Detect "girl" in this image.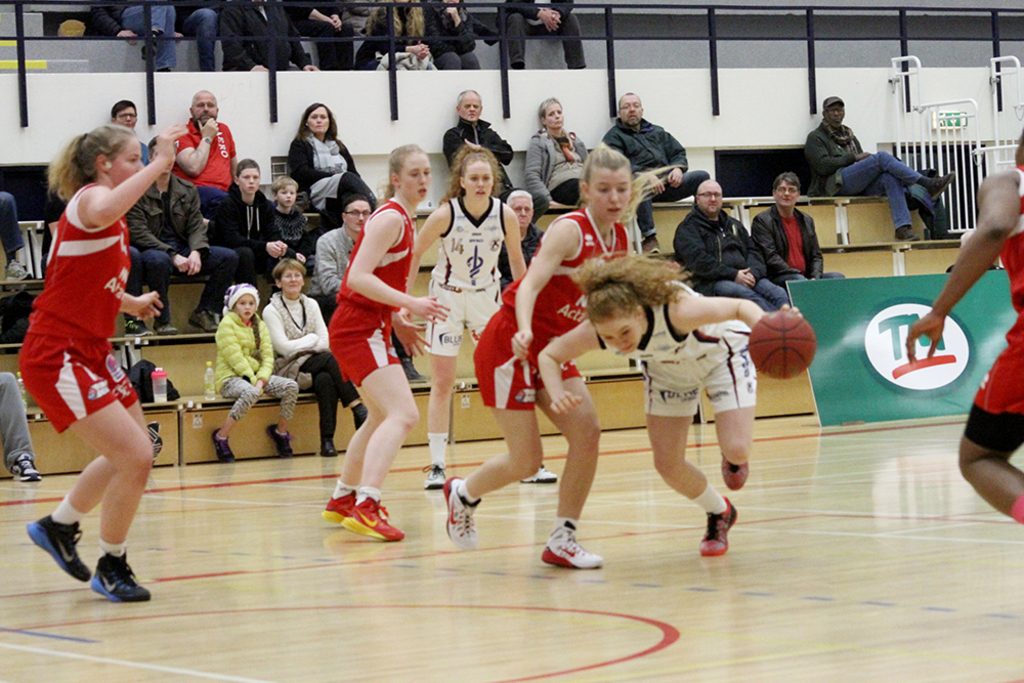
Detection: 25 120 195 602.
